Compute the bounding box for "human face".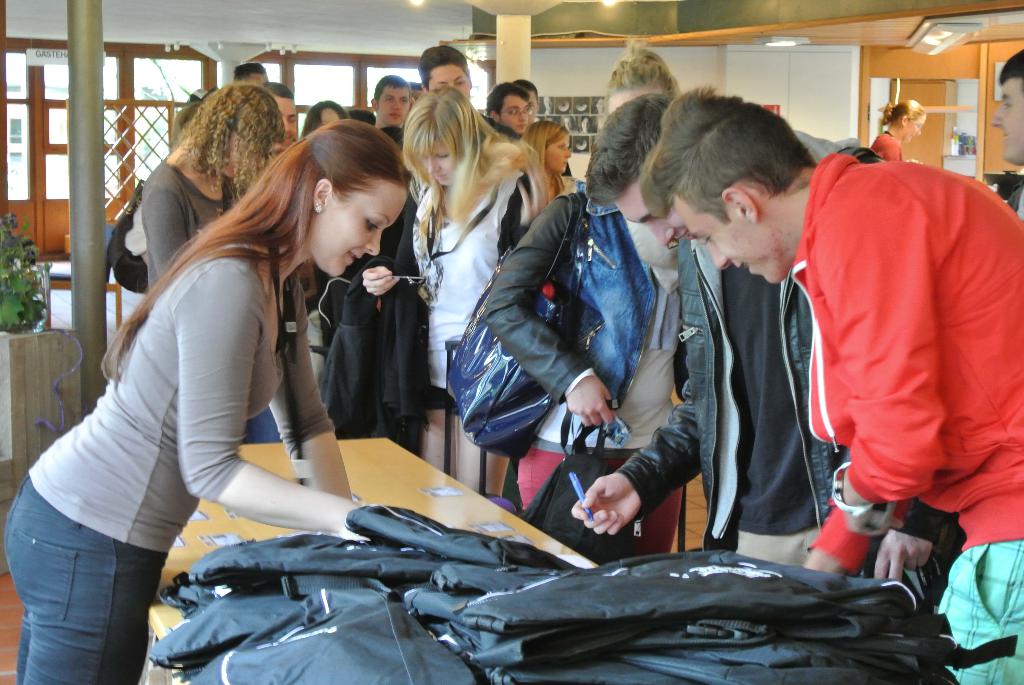
l=996, t=74, r=1023, b=171.
